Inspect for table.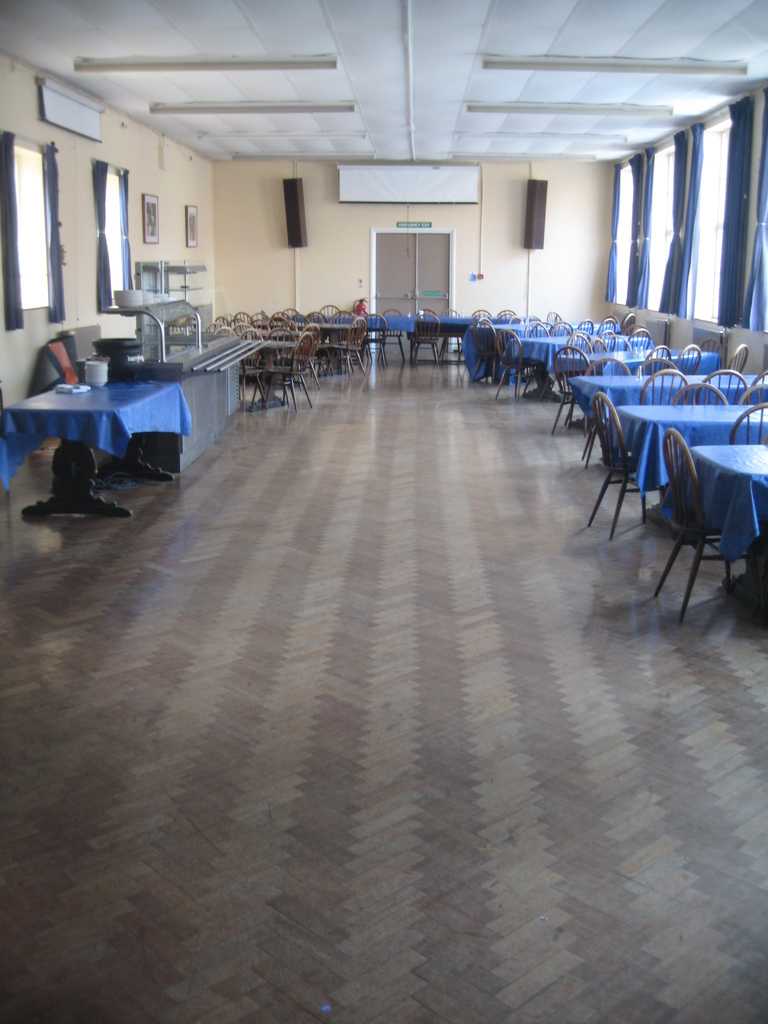
Inspection: BBox(462, 312, 562, 385).
